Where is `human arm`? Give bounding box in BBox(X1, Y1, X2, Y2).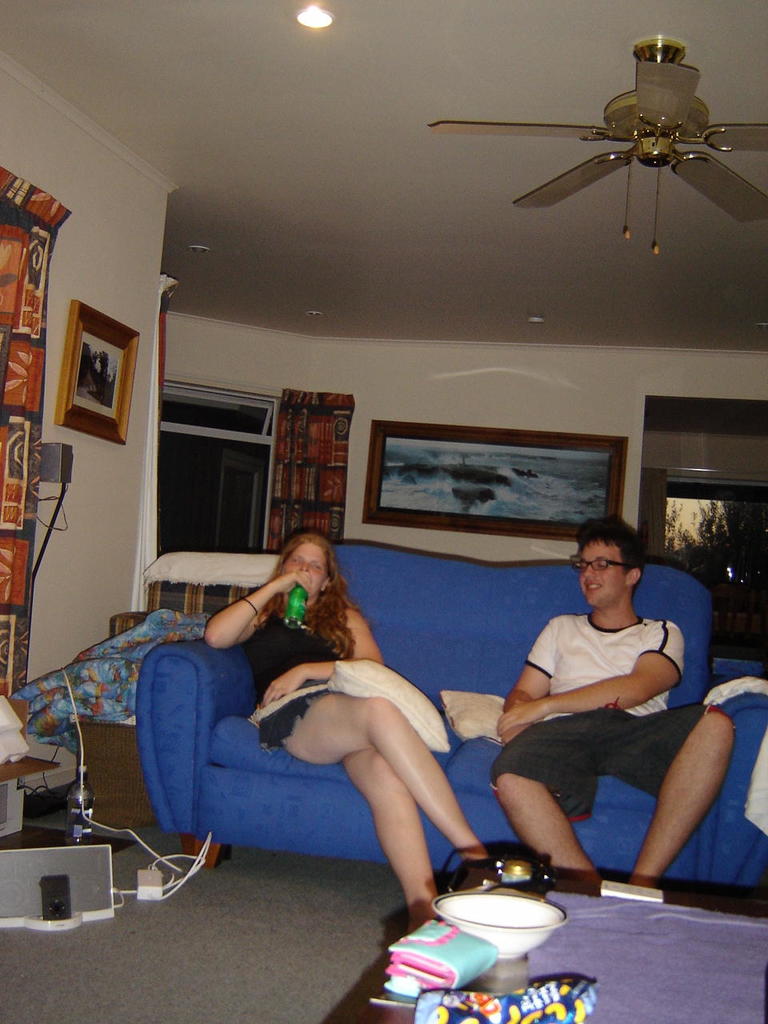
BBox(493, 612, 556, 744).
